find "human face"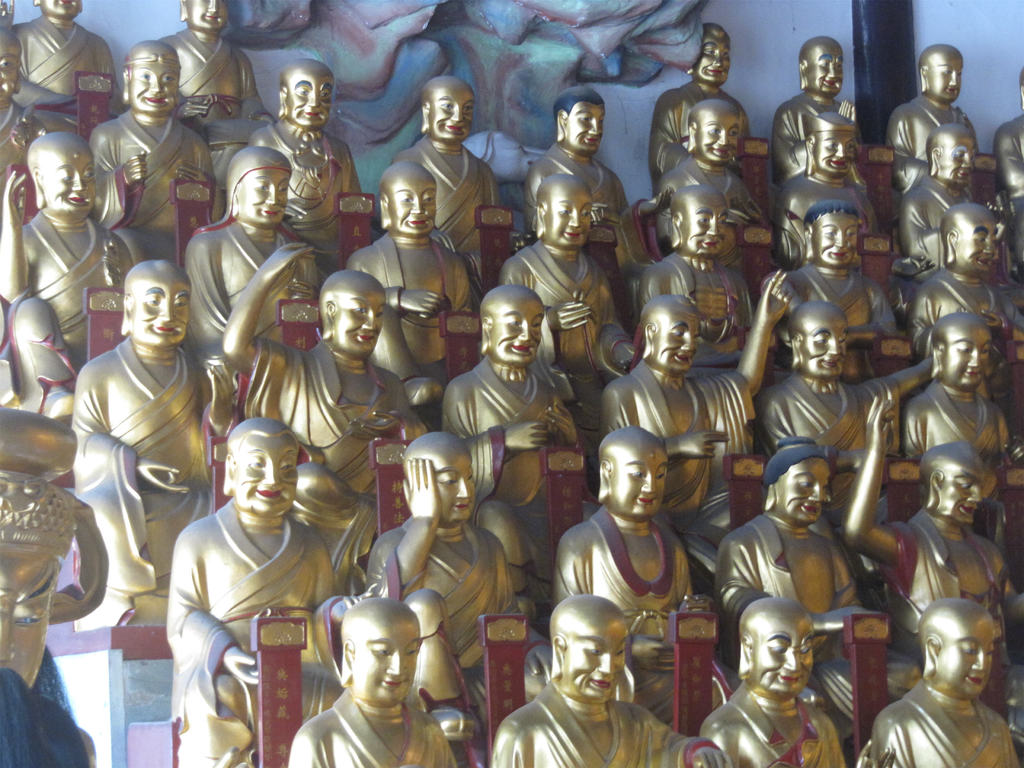
(left=778, top=458, right=831, bottom=523)
